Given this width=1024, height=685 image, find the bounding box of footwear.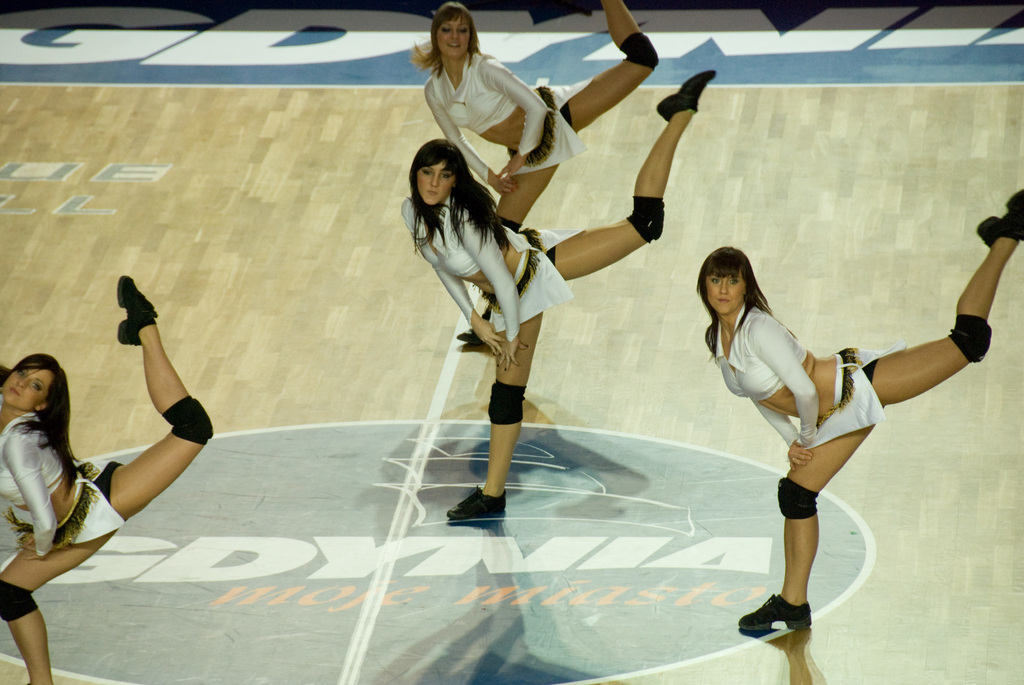
[979,188,1022,261].
